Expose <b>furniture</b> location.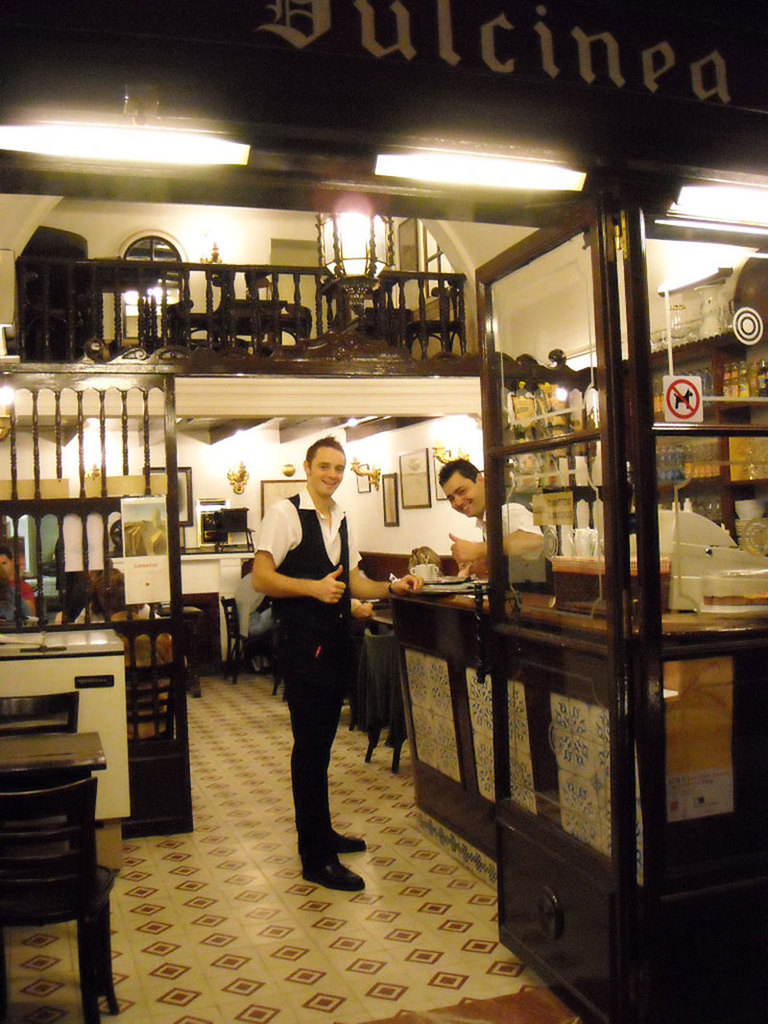
Exposed at [left=177, top=592, right=232, bottom=673].
